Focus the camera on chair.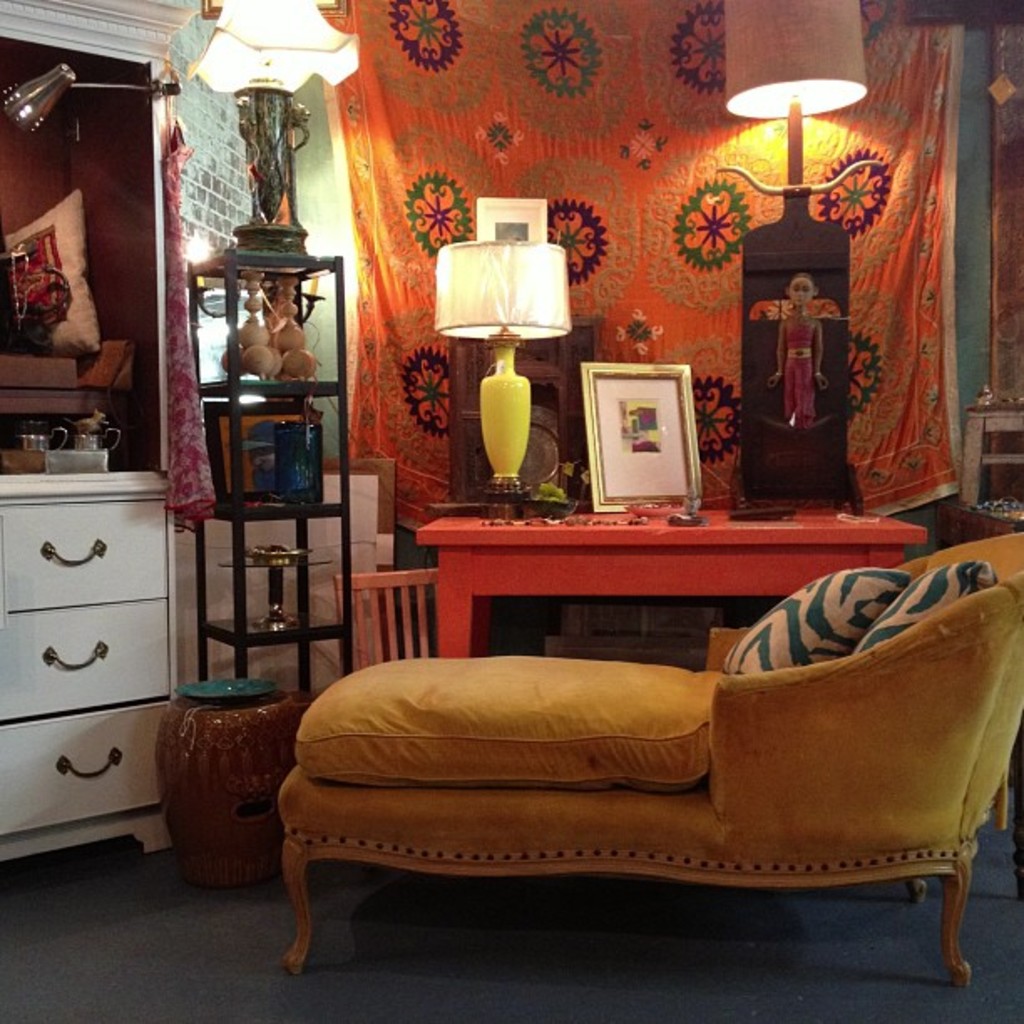
Focus region: detection(333, 561, 445, 671).
